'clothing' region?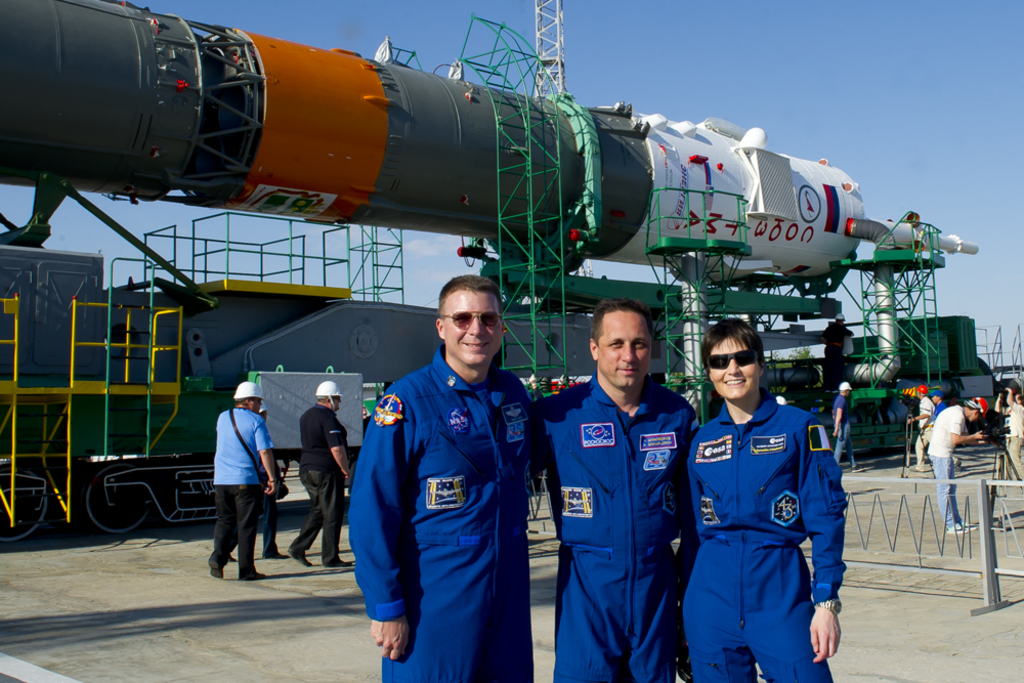
select_region(348, 344, 551, 682)
